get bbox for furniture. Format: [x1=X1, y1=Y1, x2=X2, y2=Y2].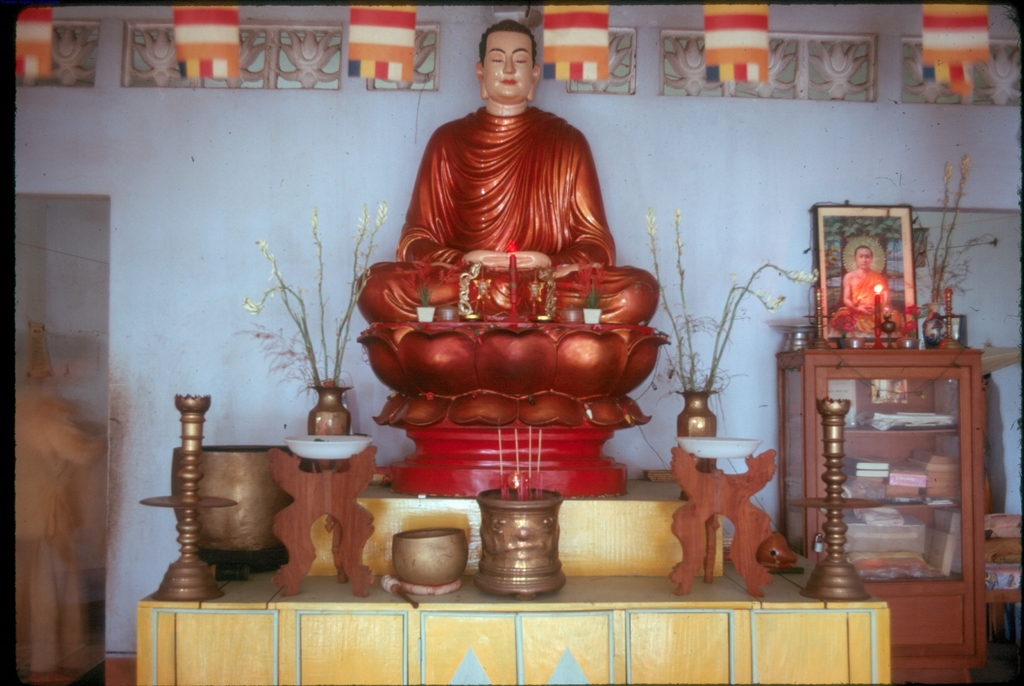
[x1=268, y1=444, x2=374, y2=598].
